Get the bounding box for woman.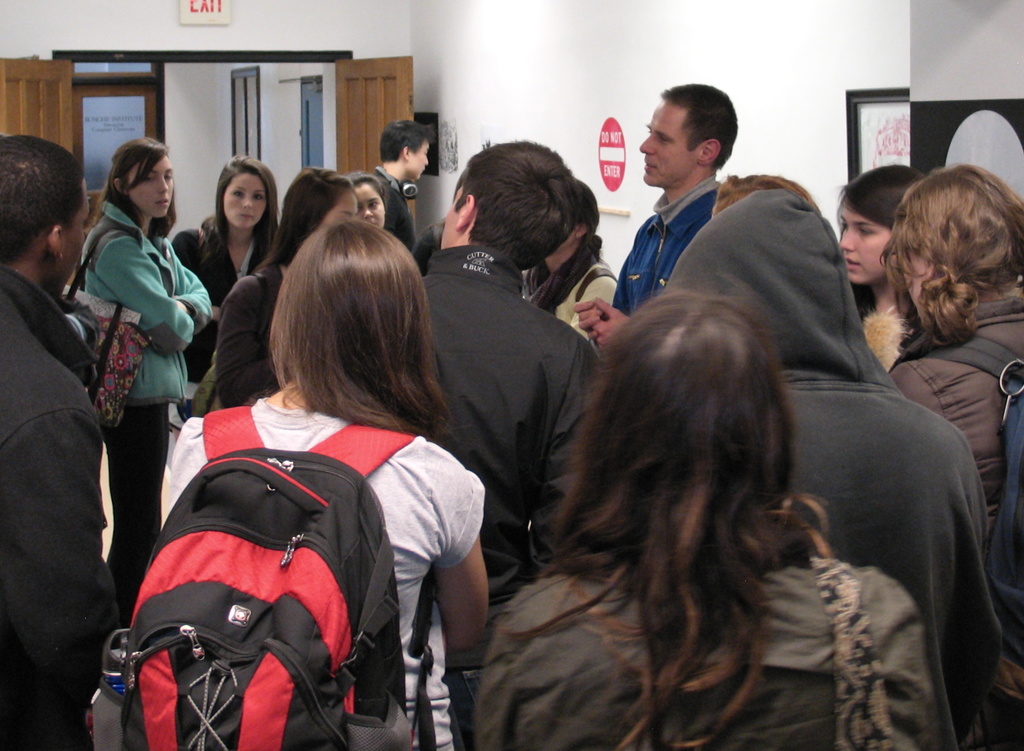
bbox=[897, 160, 1023, 750].
